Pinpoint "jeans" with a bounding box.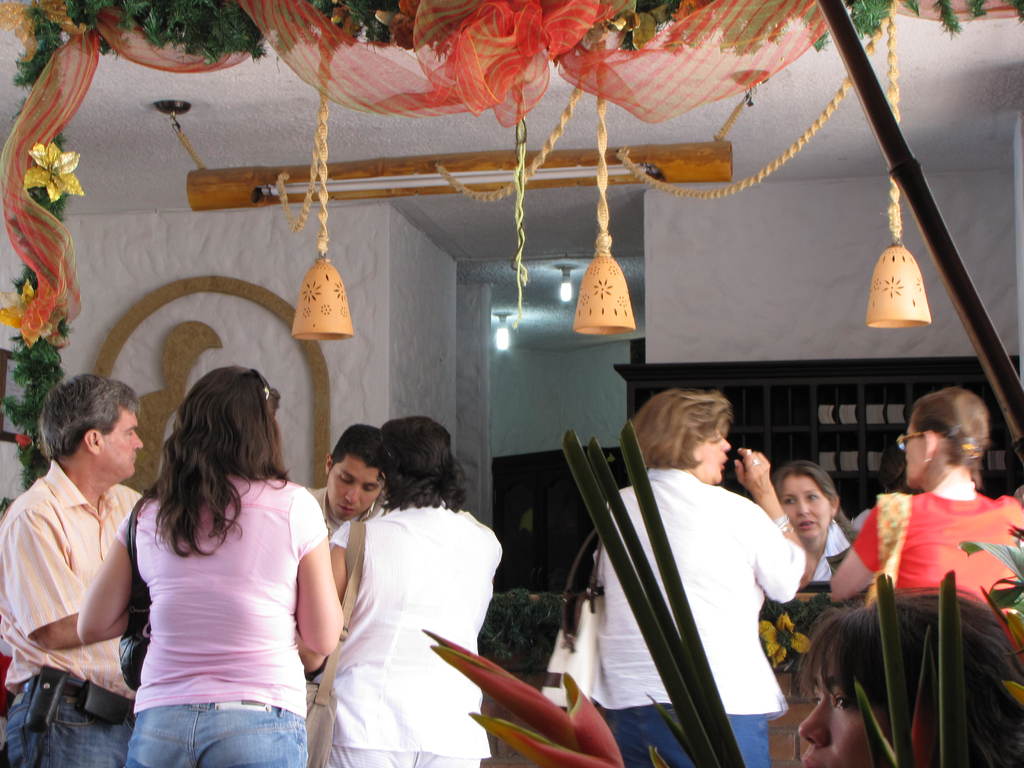
x1=9, y1=687, x2=136, y2=764.
